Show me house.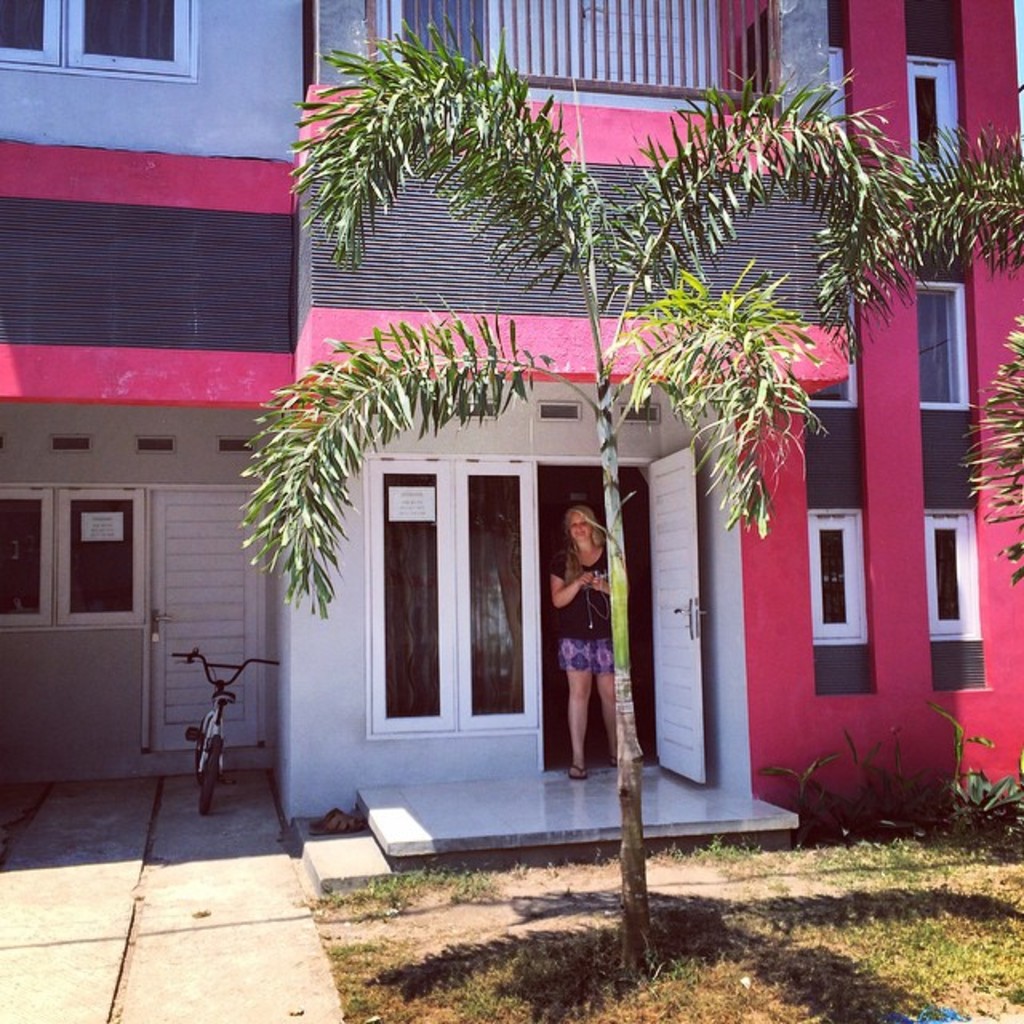
house is here: l=0, t=11, r=325, b=850.
